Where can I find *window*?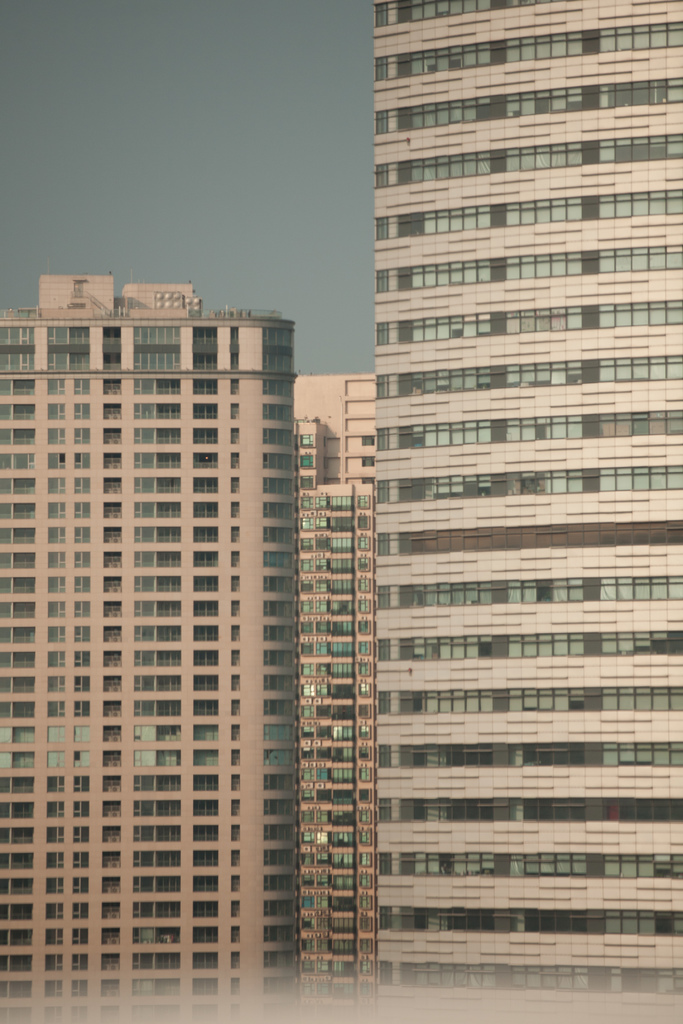
You can find it at <region>131, 625, 181, 637</region>.
